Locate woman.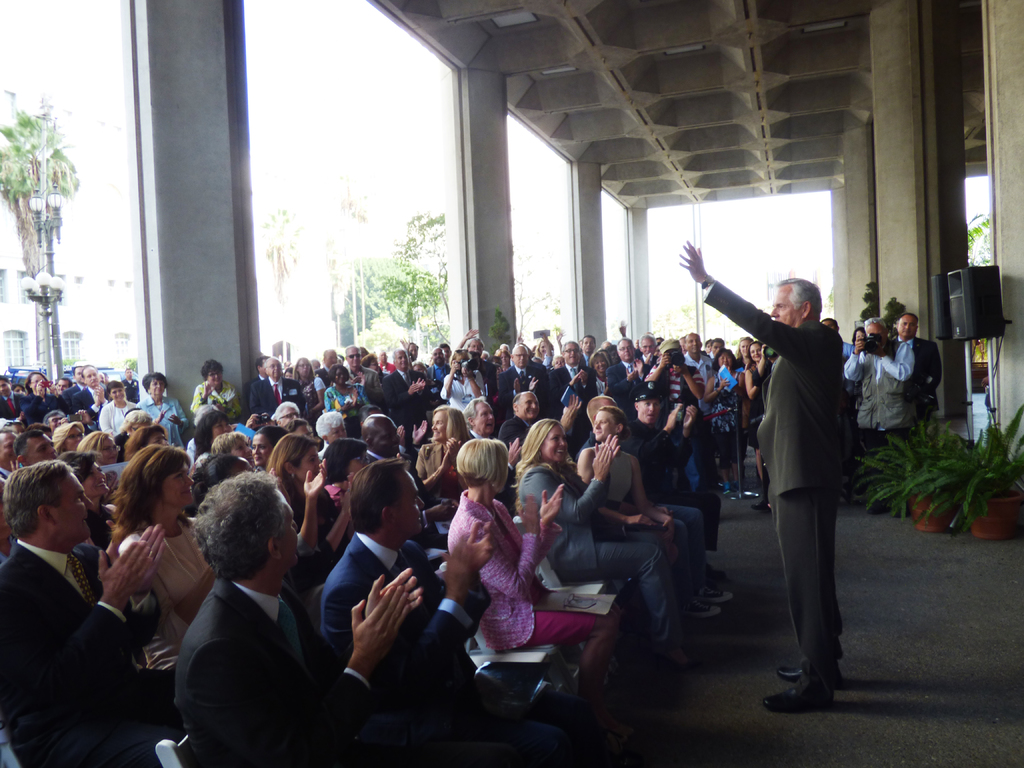
Bounding box: (134,367,188,449).
